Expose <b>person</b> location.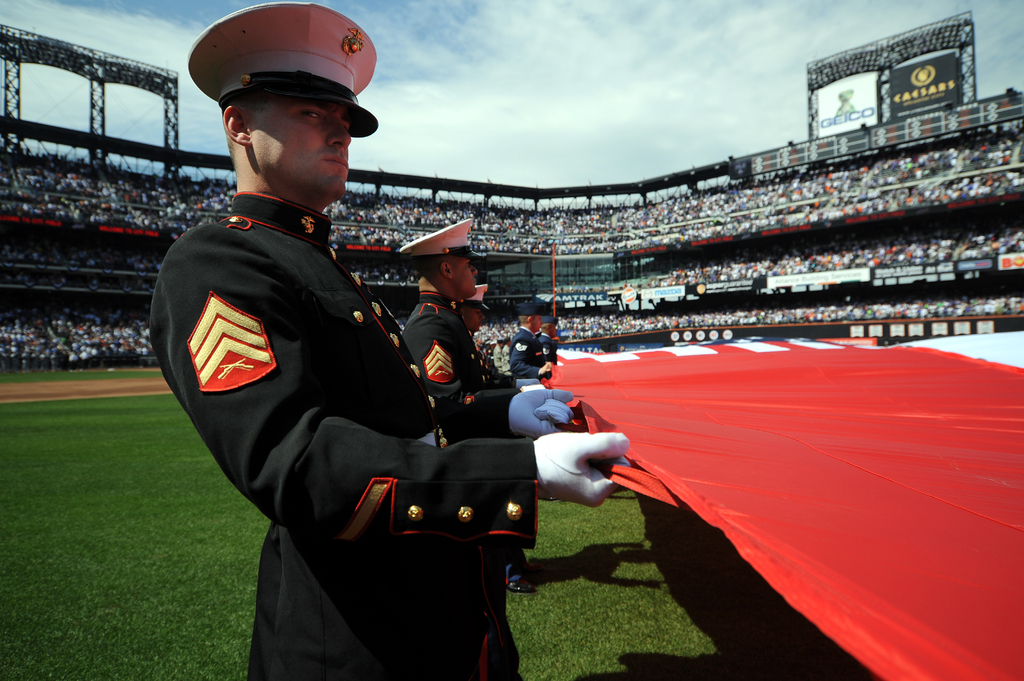
Exposed at x1=544, y1=318, x2=568, y2=362.
